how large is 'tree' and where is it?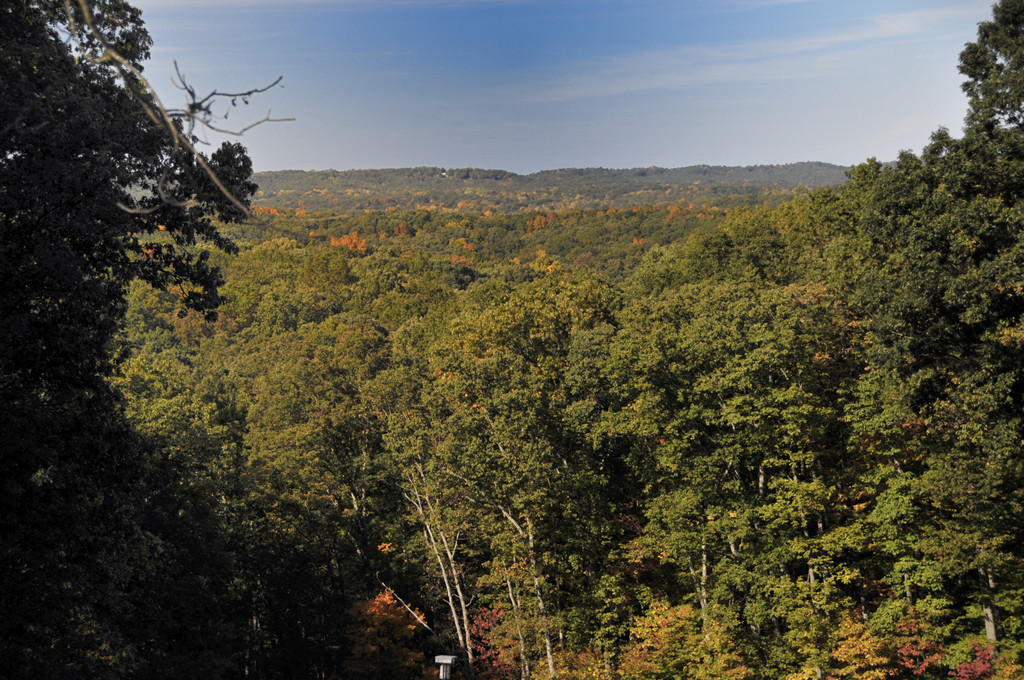
Bounding box: 0 161 1023 679.
